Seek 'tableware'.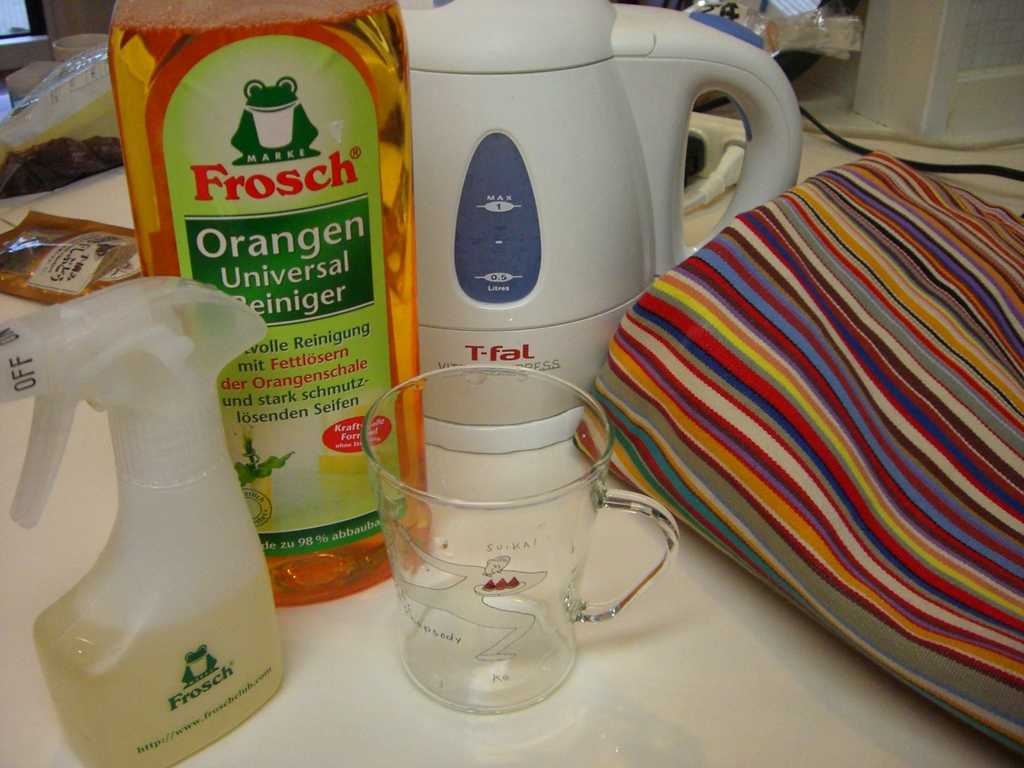
bbox=[353, 388, 671, 714].
